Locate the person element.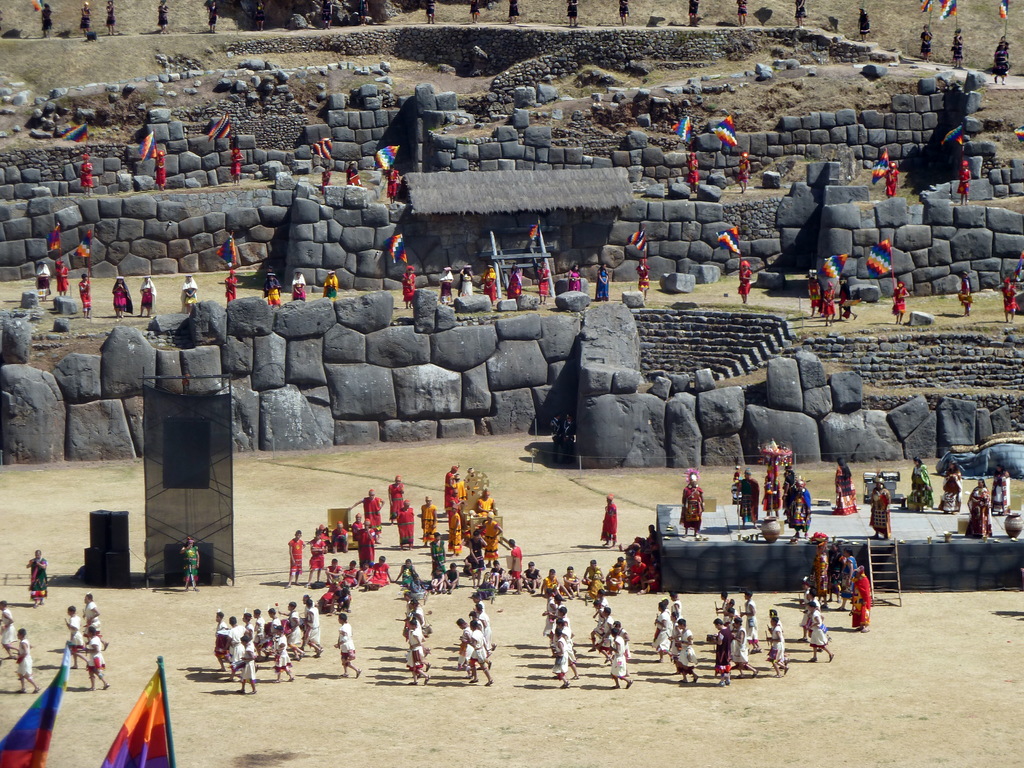
Element bbox: [284,527,305,588].
